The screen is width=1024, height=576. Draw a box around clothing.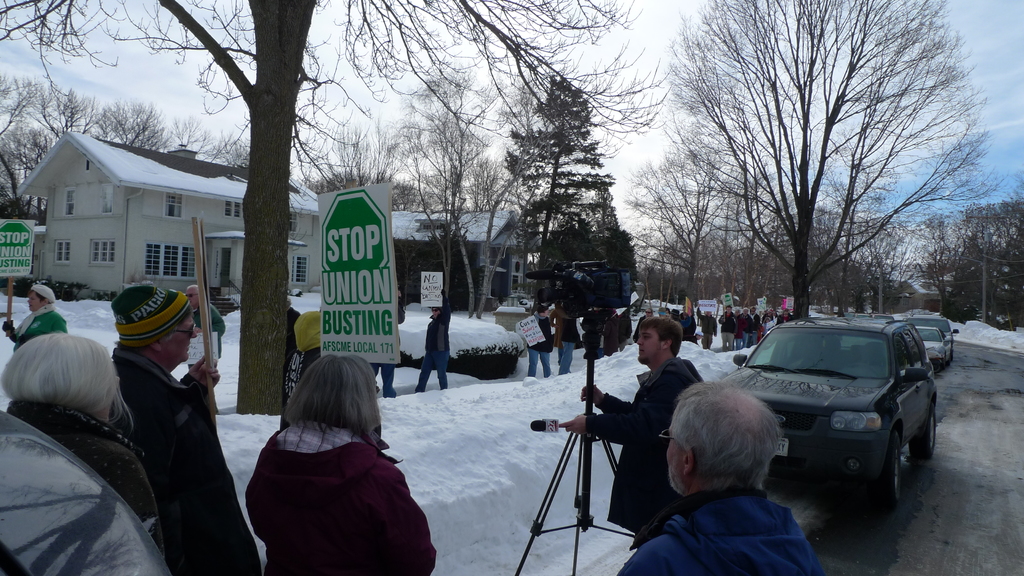
413/292/450/394.
